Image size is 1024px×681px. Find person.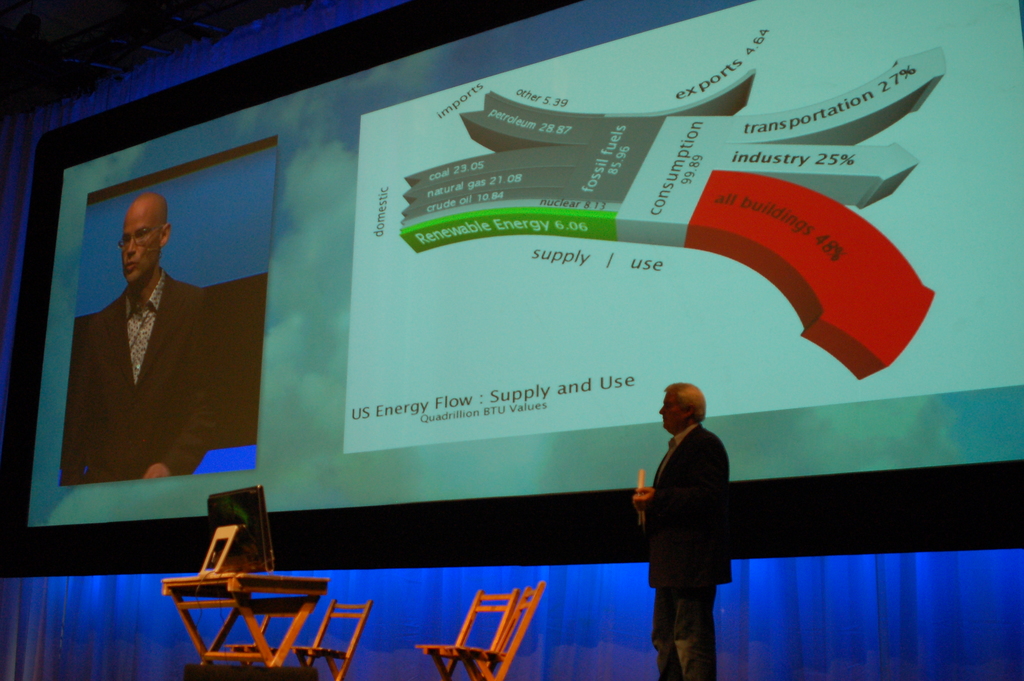
[left=60, top=196, right=218, bottom=486].
